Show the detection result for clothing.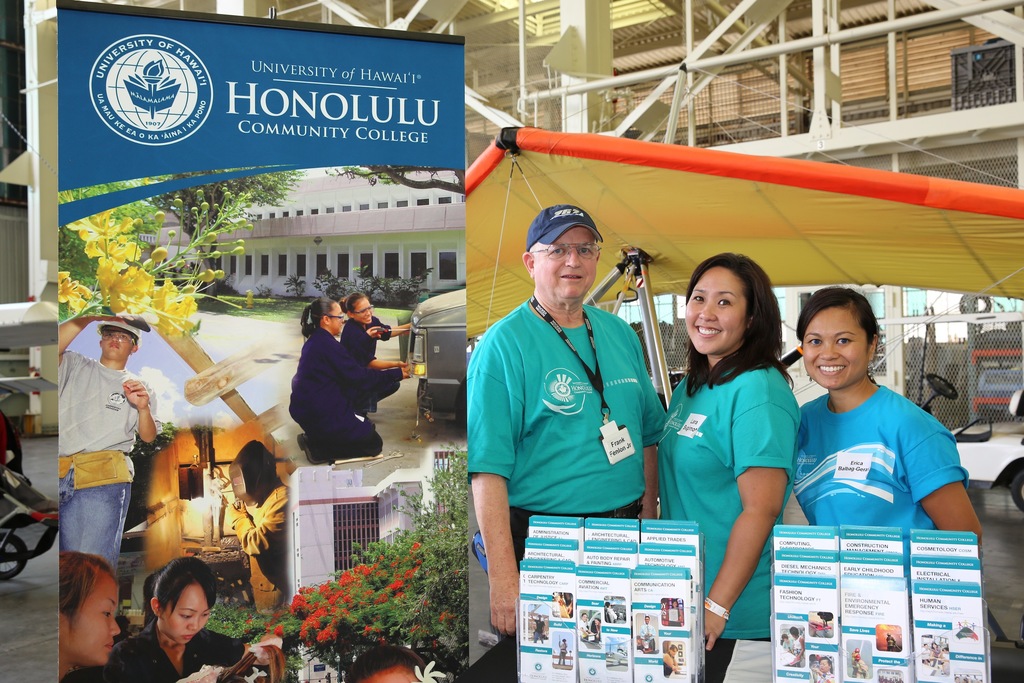
(69,334,147,559).
